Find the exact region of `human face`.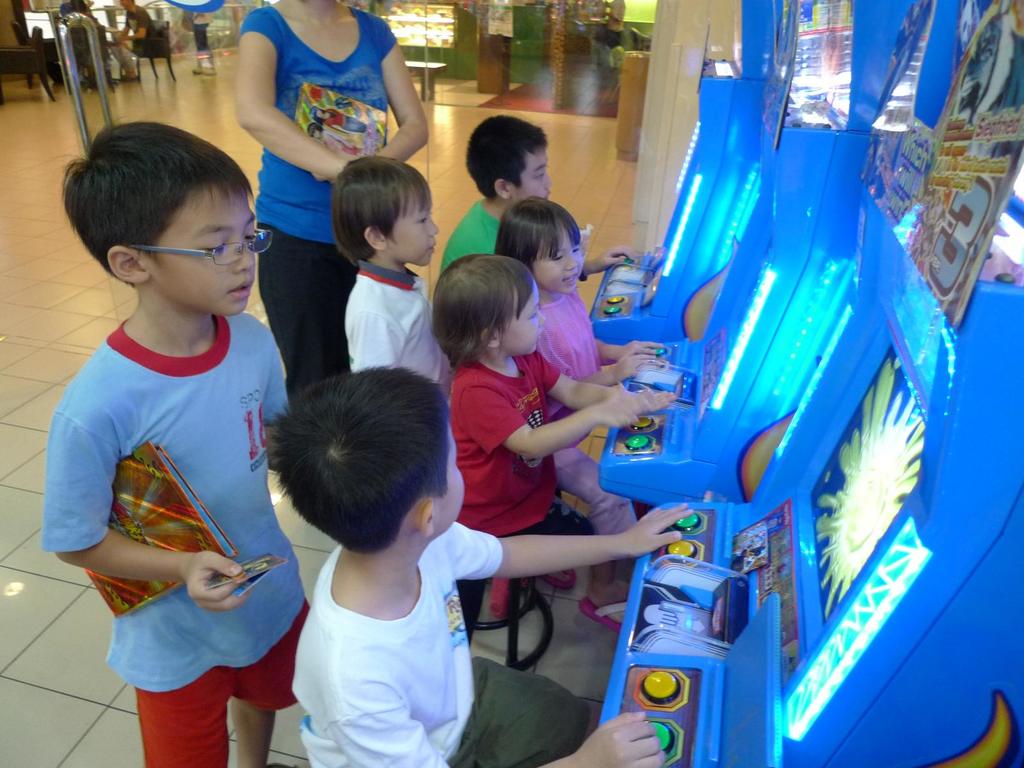
Exact region: <box>531,230,582,296</box>.
